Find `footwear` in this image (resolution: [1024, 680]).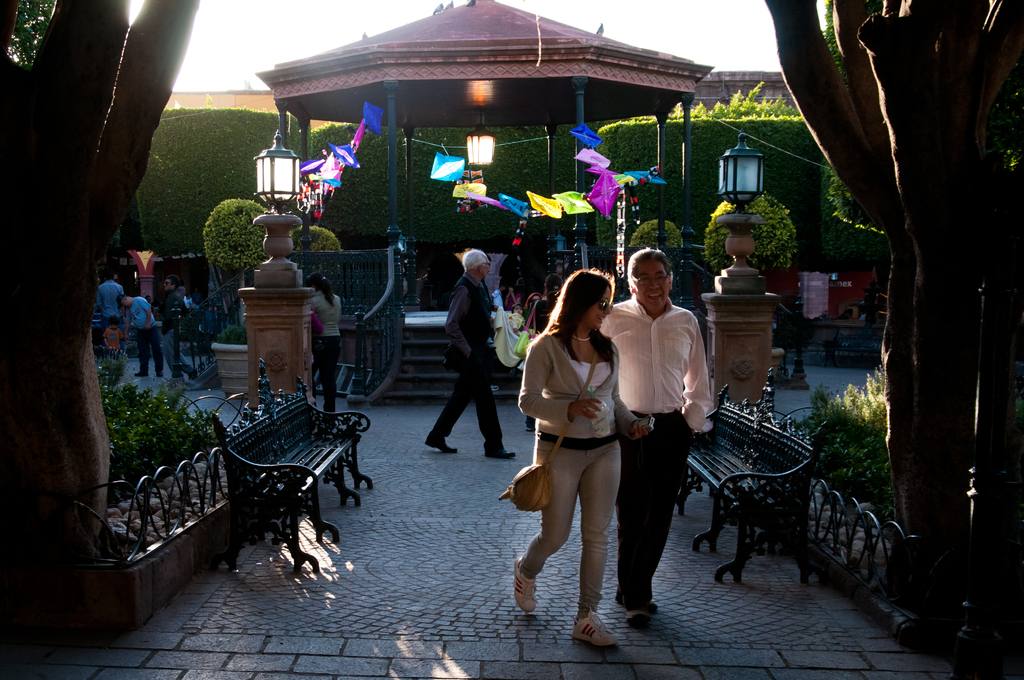
l=132, t=370, r=150, b=380.
